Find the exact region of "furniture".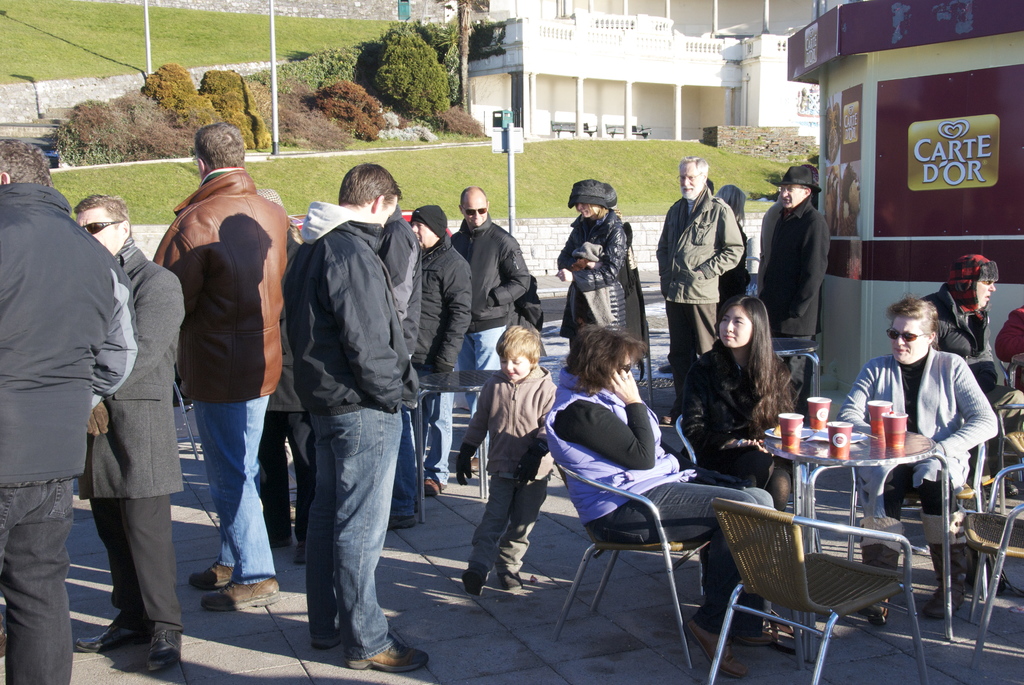
Exact region: <box>991,353,1015,399</box>.
